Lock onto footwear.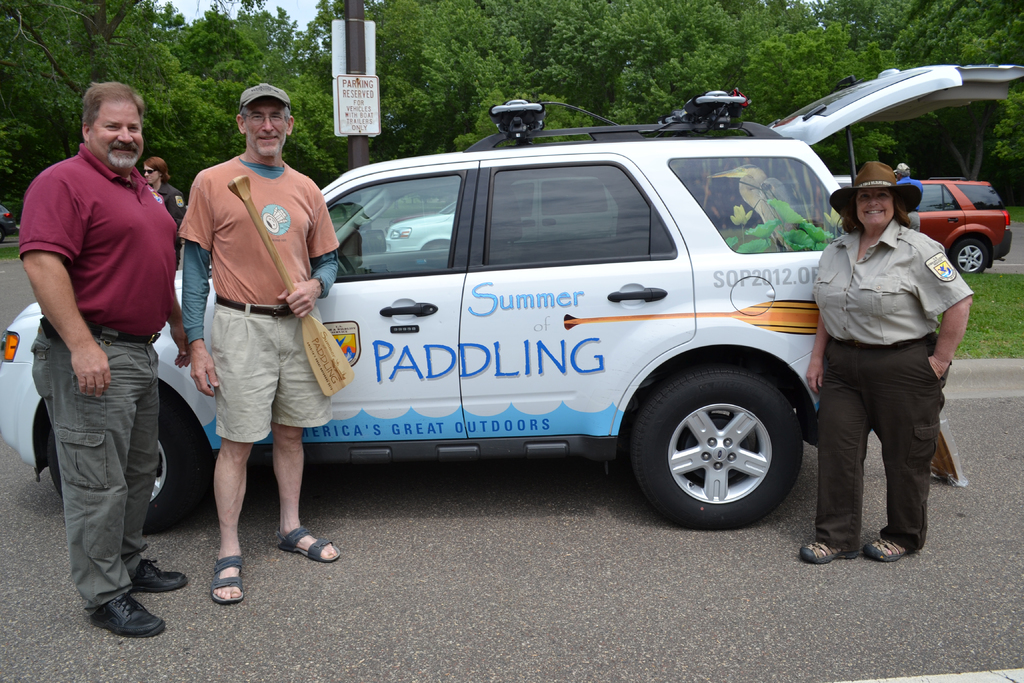
Locked: [69,584,154,647].
